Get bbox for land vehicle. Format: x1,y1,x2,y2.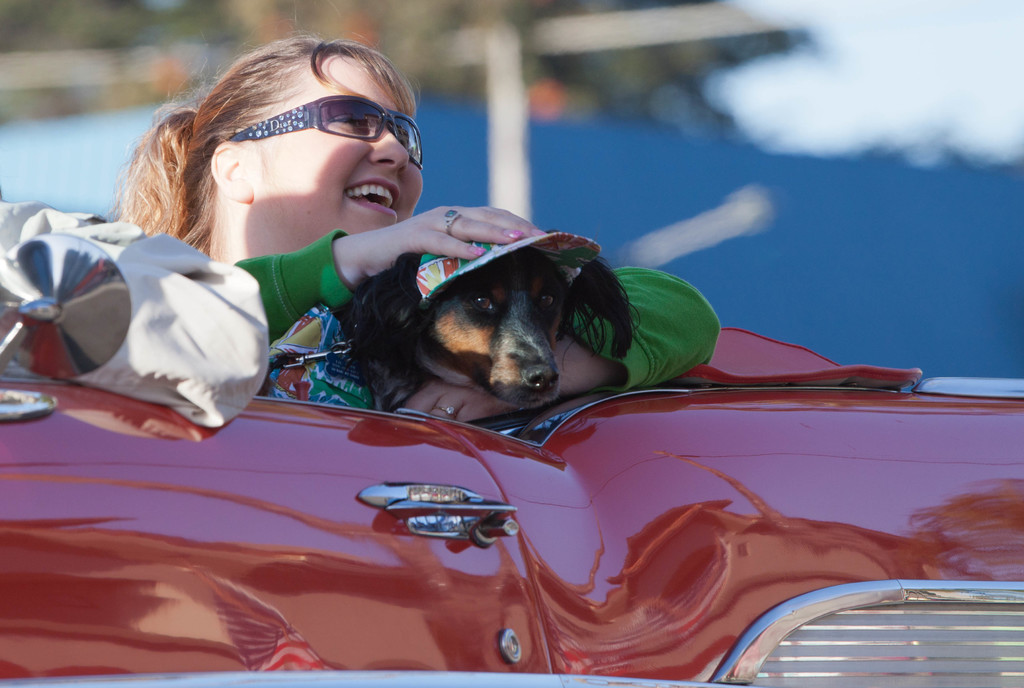
72,207,1015,687.
